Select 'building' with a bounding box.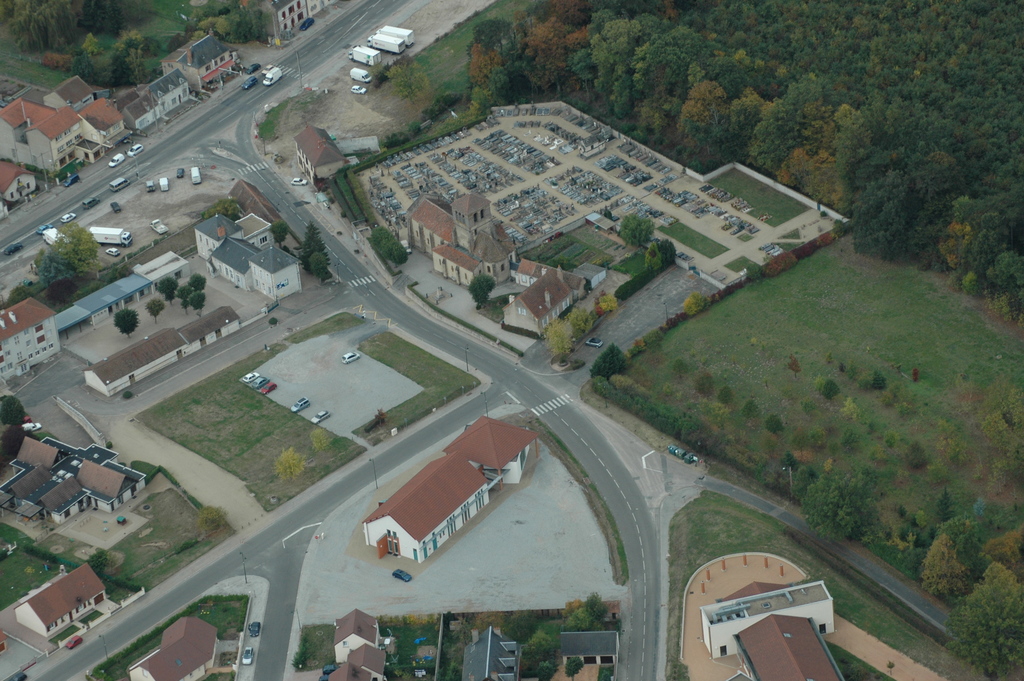
x1=126 y1=618 x2=216 y2=680.
